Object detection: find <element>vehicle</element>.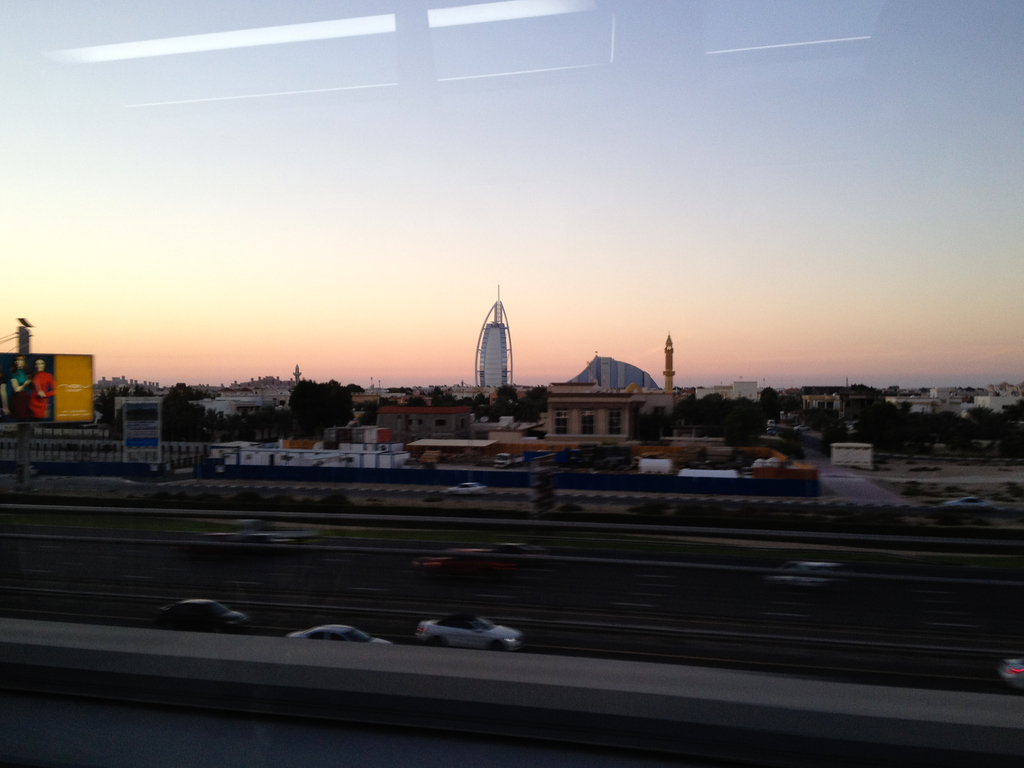
156:596:250:632.
